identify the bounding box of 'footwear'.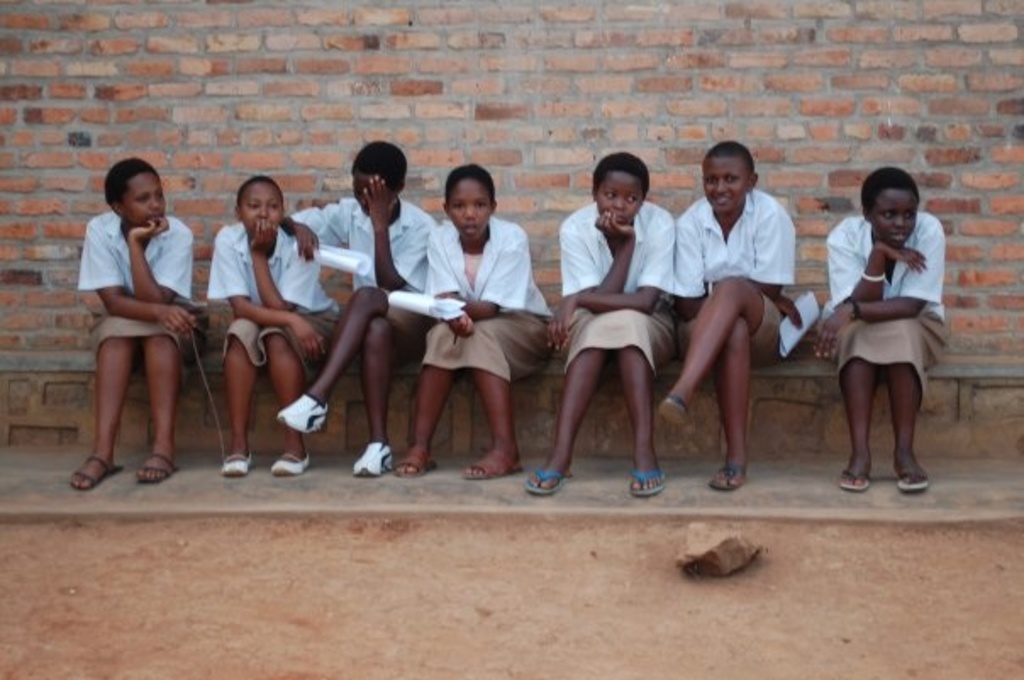
box(64, 454, 122, 487).
